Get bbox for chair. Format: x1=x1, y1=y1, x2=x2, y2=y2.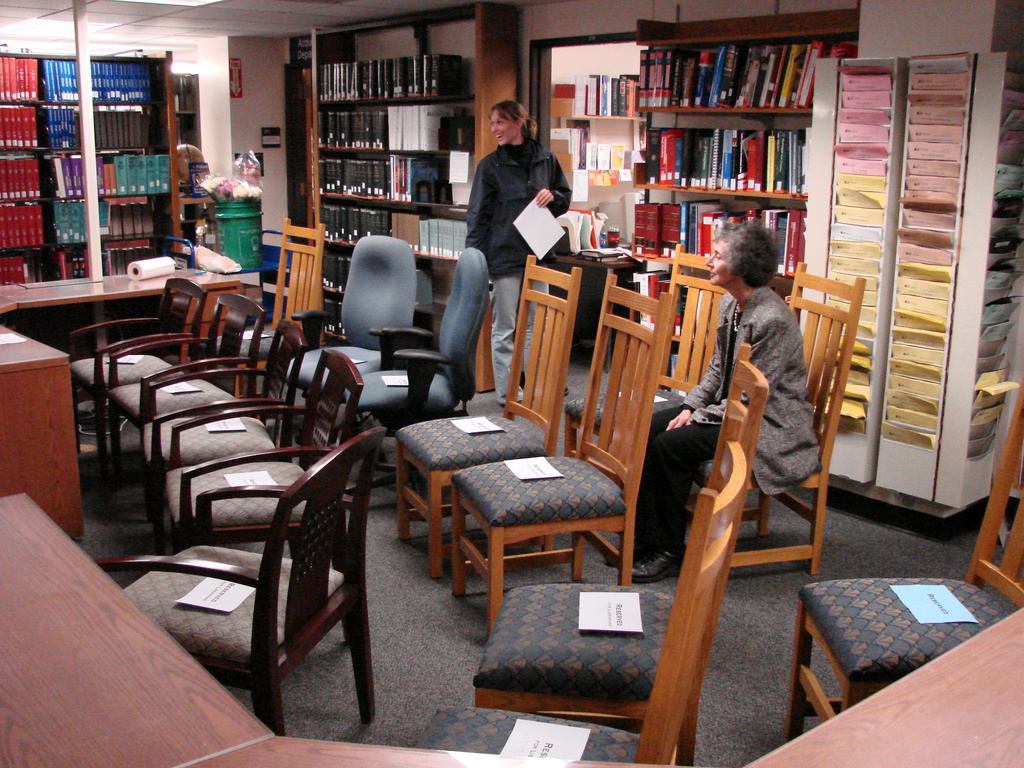
x1=108, y1=294, x2=266, y2=520.
